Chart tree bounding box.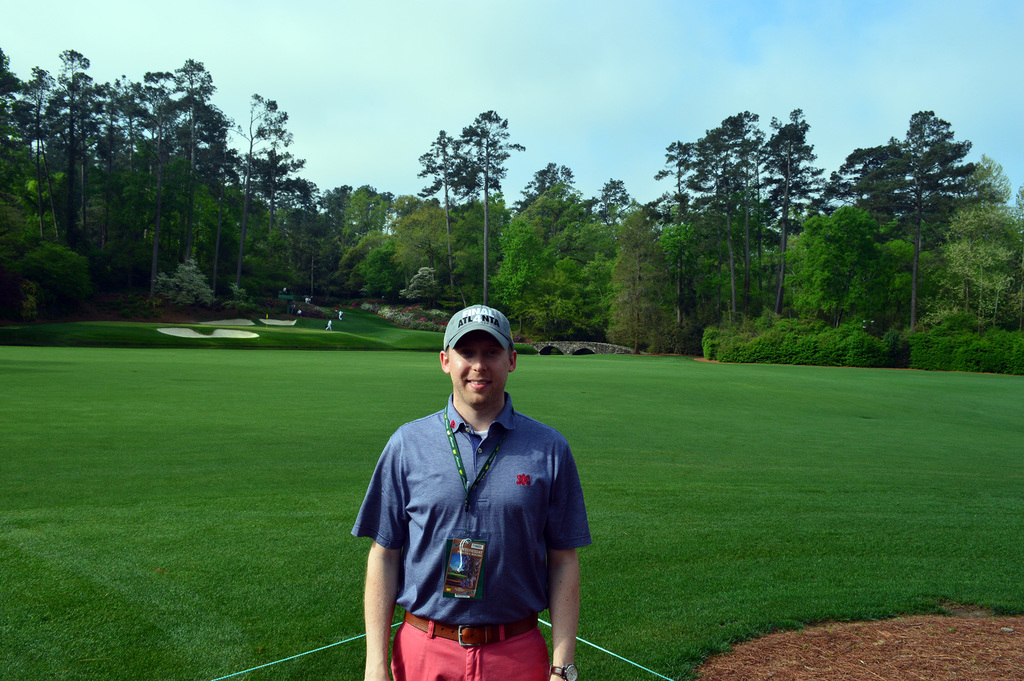
Charted: 786,208,916,328.
